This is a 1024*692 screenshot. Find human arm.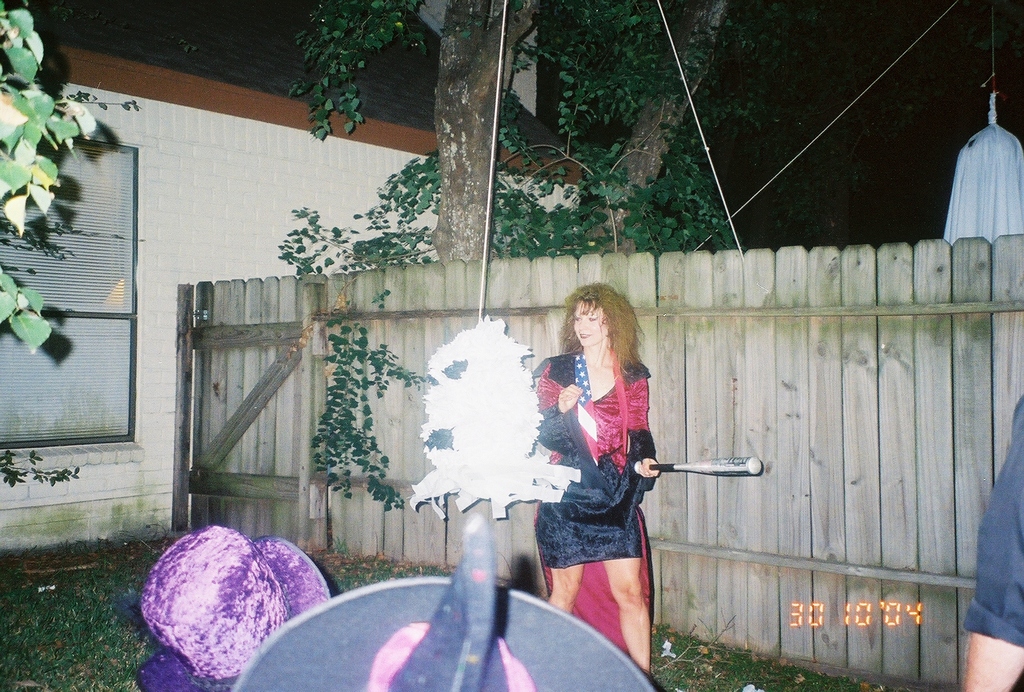
Bounding box: (532,367,584,440).
